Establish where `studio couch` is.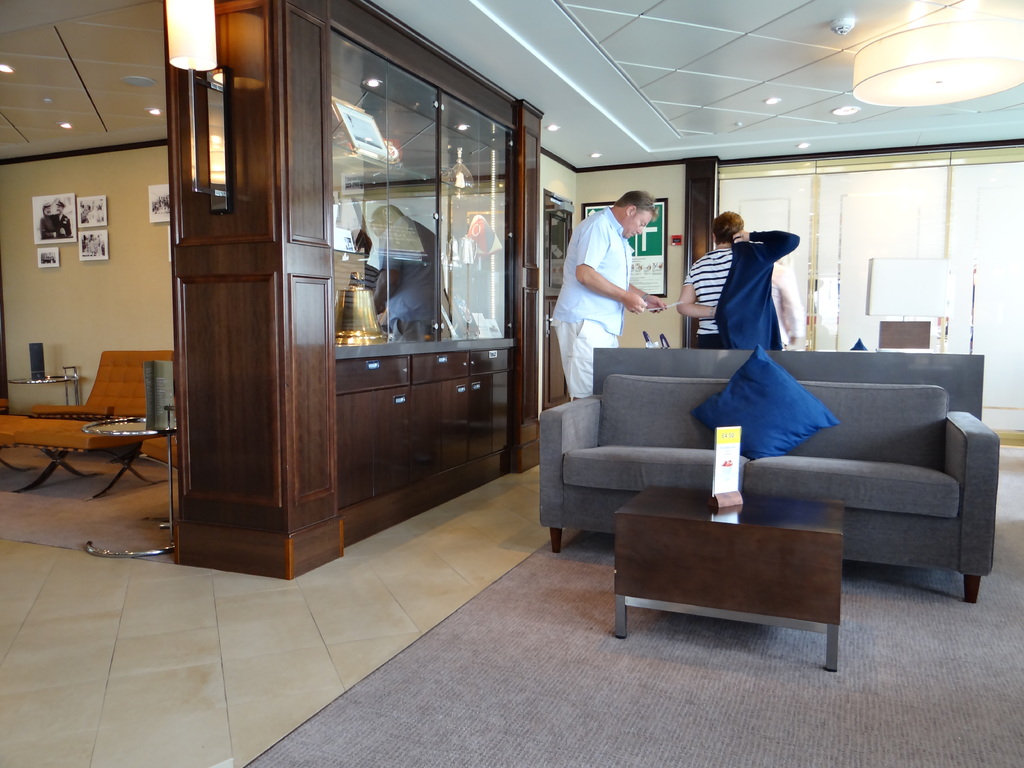
Established at <region>535, 338, 1002, 600</region>.
